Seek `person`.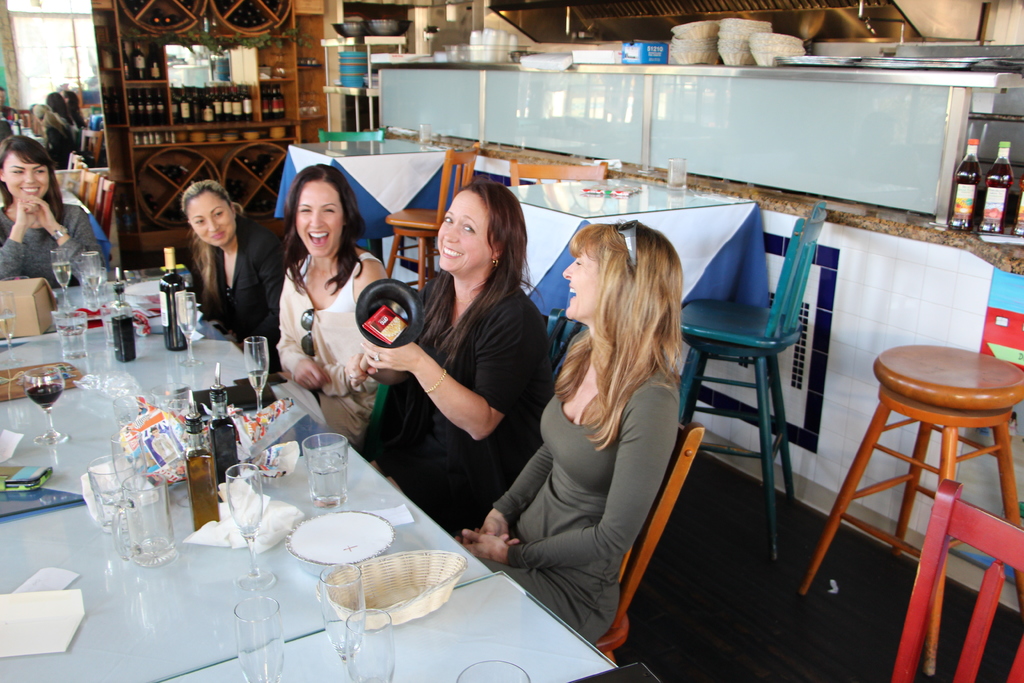
270:160:389:444.
